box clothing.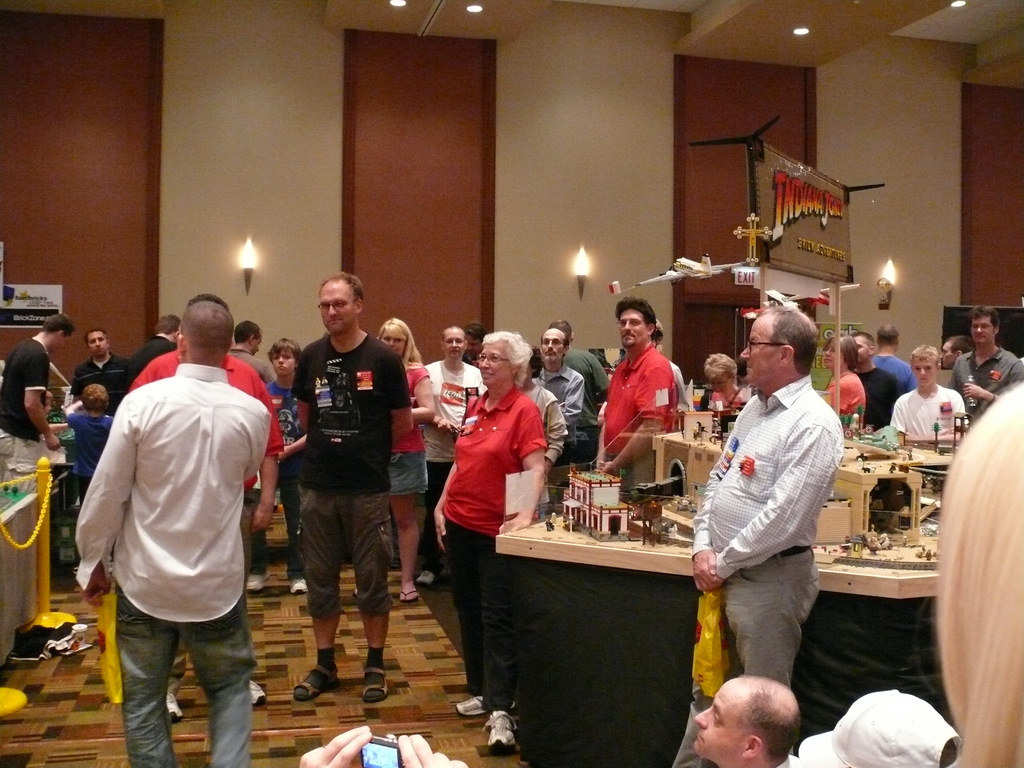
x1=69 y1=366 x2=273 y2=624.
